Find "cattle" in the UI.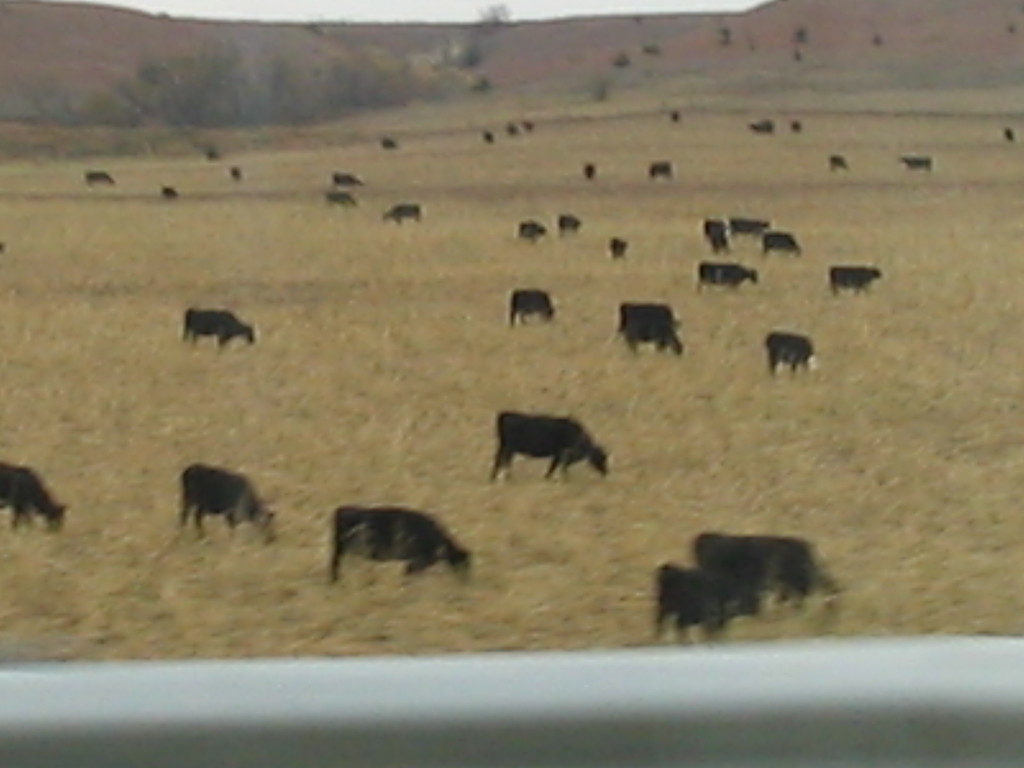
UI element at locate(649, 157, 673, 178).
